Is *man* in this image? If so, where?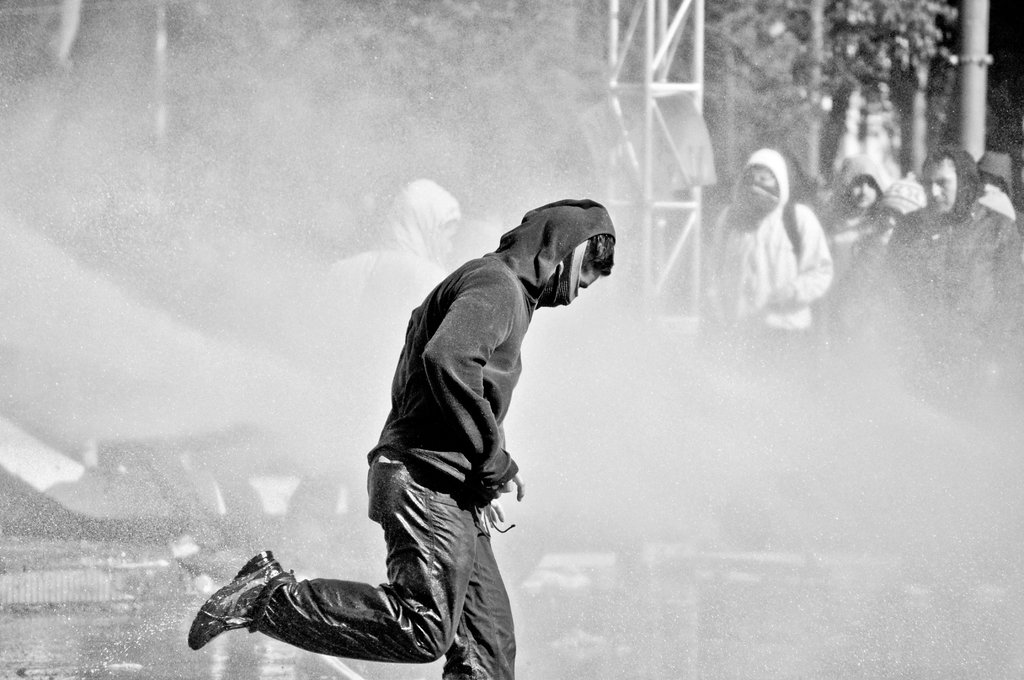
Yes, at Rect(976, 145, 1023, 231).
